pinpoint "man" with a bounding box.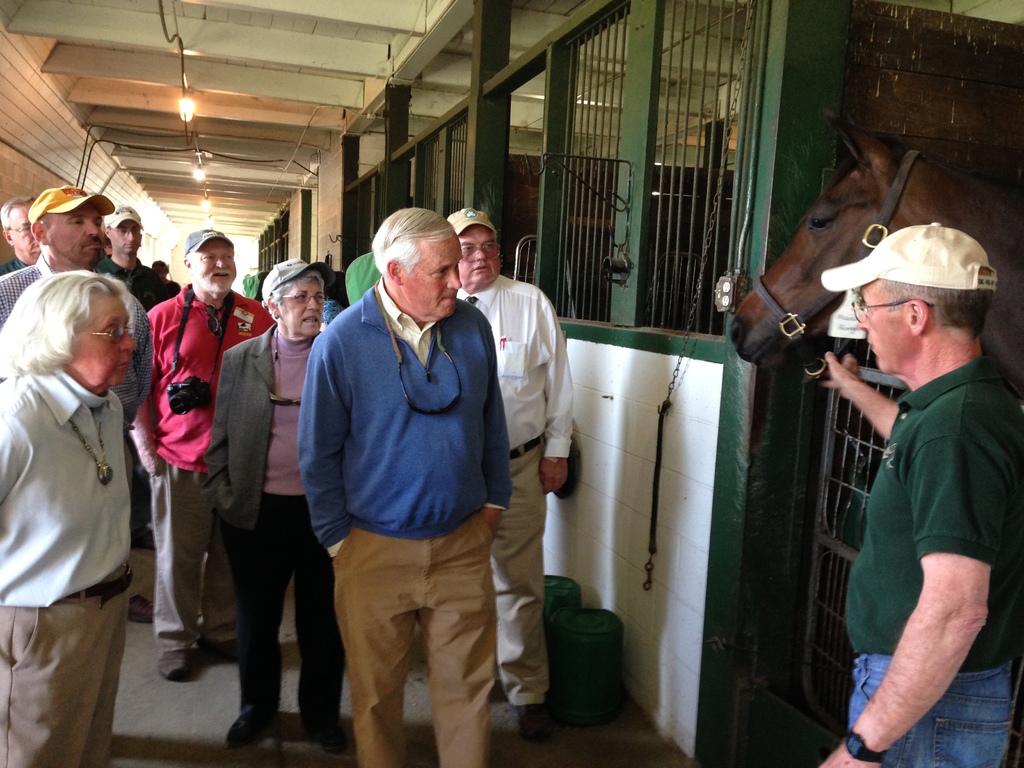
select_region(0, 195, 42, 273).
